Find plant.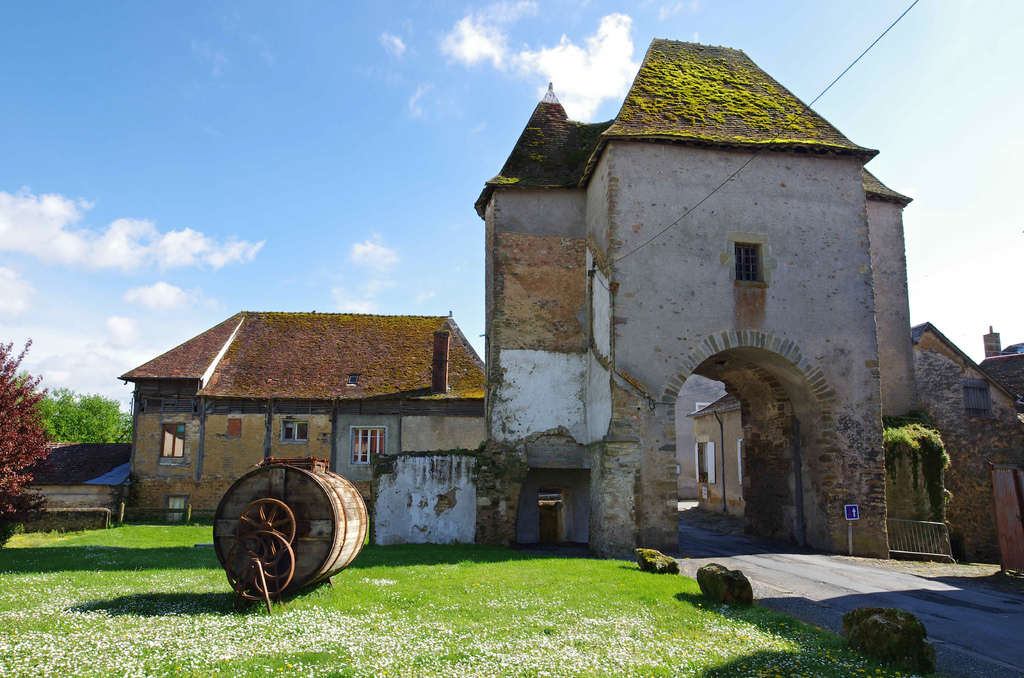
{"x1": 584, "y1": 435, "x2": 598, "y2": 451}.
